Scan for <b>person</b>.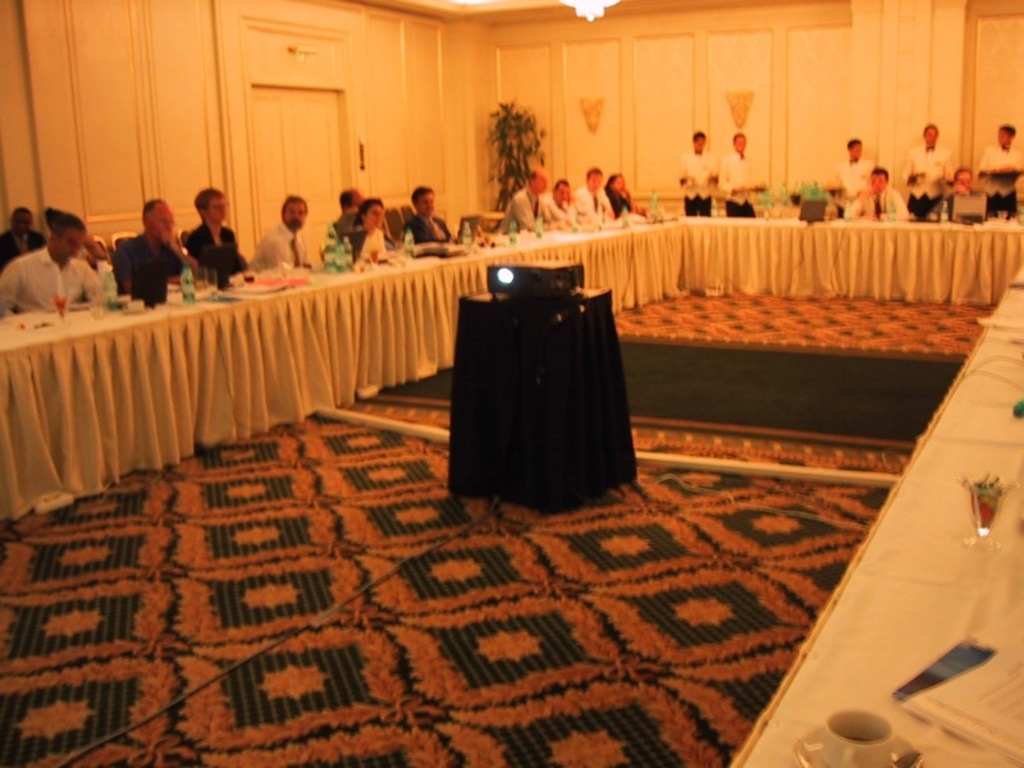
Scan result: rect(721, 124, 768, 212).
